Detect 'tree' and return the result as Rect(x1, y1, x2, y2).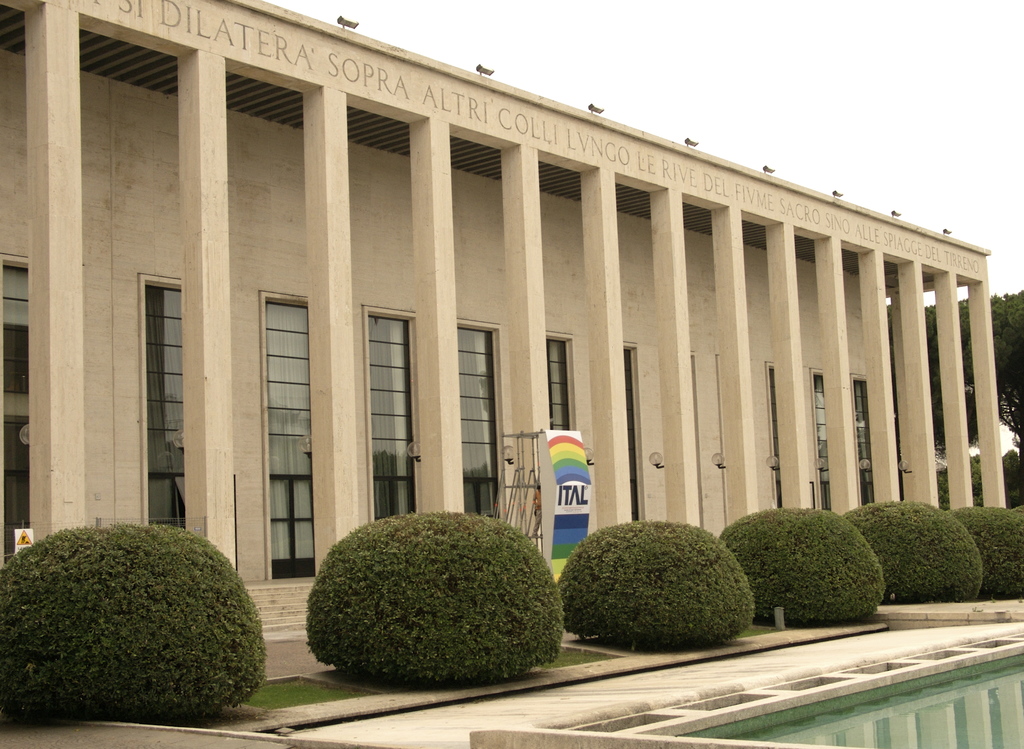
Rect(884, 287, 1023, 506).
